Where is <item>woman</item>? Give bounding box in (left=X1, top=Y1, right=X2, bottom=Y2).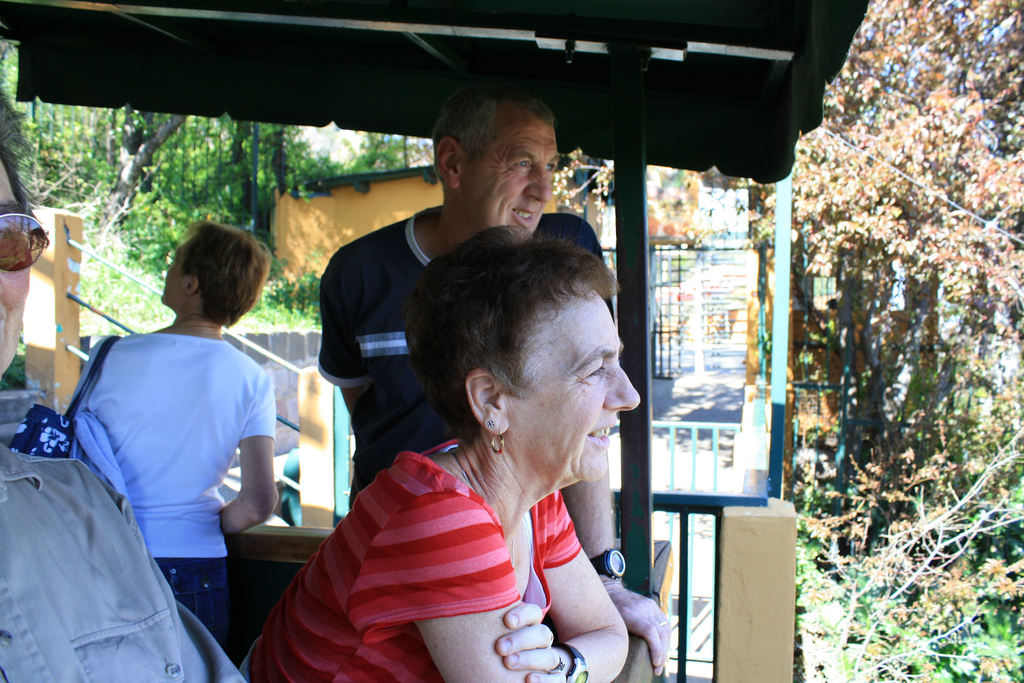
(left=0, top=76, right=249, bottom=682).
